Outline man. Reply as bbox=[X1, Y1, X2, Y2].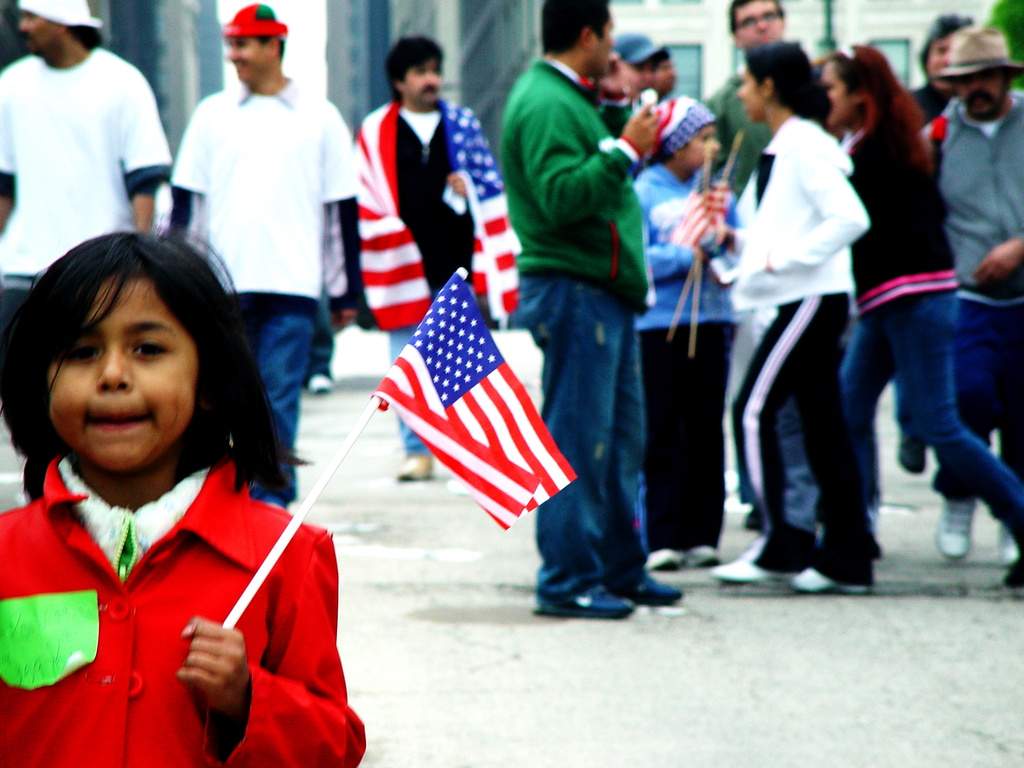
bbox=[929, 29, 1023, 566].
